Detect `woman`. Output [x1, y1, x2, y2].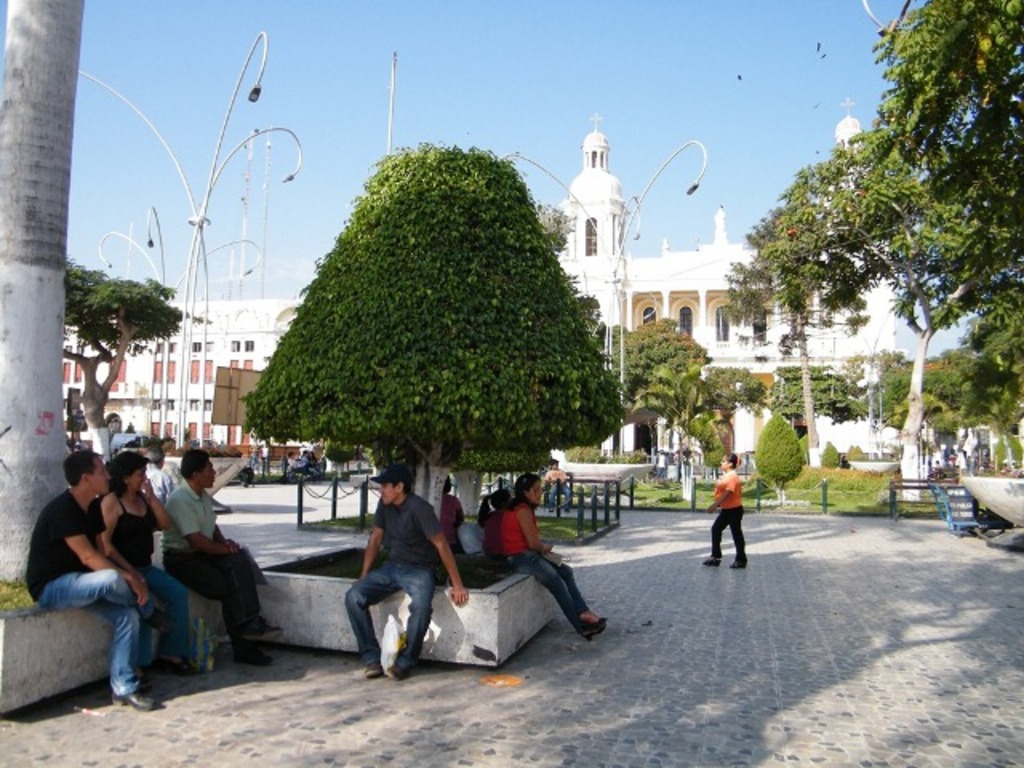
[699, 454, 754, 578].
